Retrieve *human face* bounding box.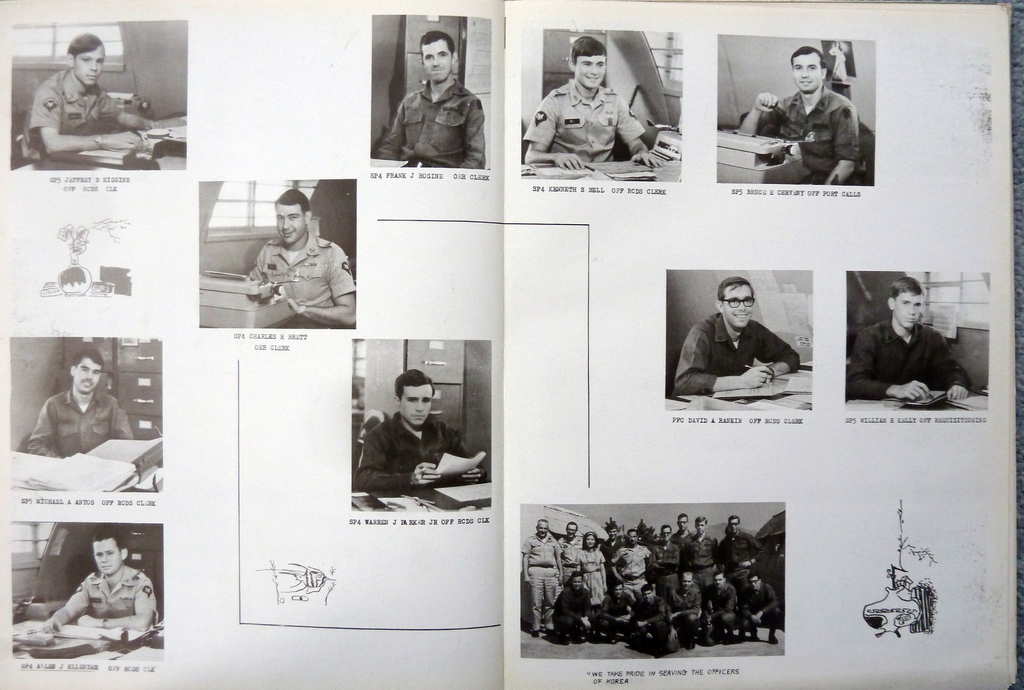
Bounding box: rect(75, 47, 104, 84).
